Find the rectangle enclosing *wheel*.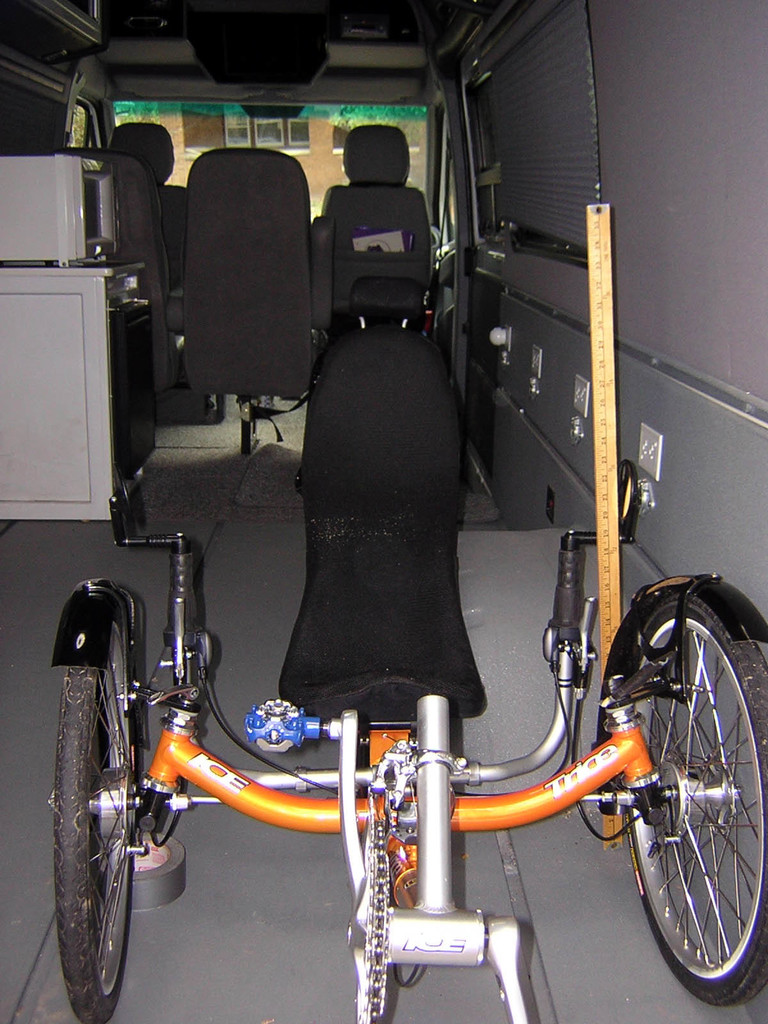
rect(623, 591, 767, 1005).
